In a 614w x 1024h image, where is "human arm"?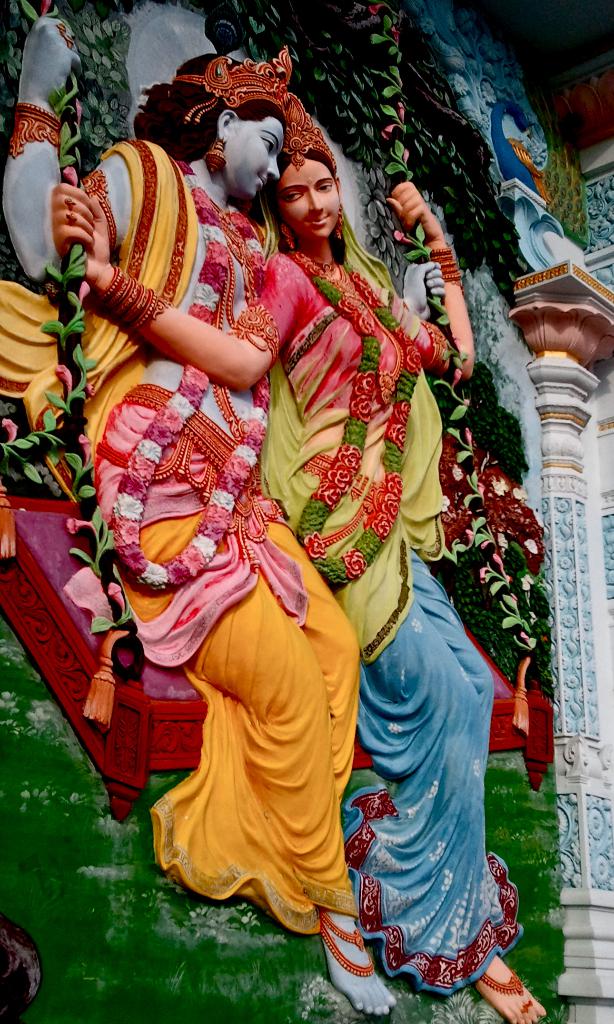
381 166 451 249.
